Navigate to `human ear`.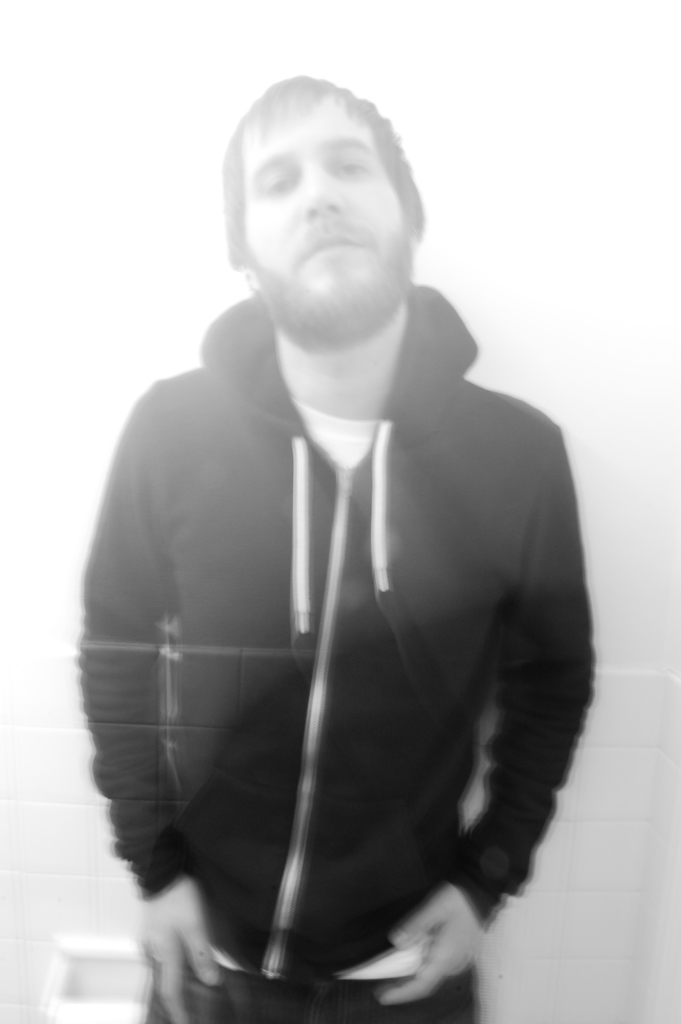
Navigation target: (x1=406, y1=226, x2=422, y2=251).
